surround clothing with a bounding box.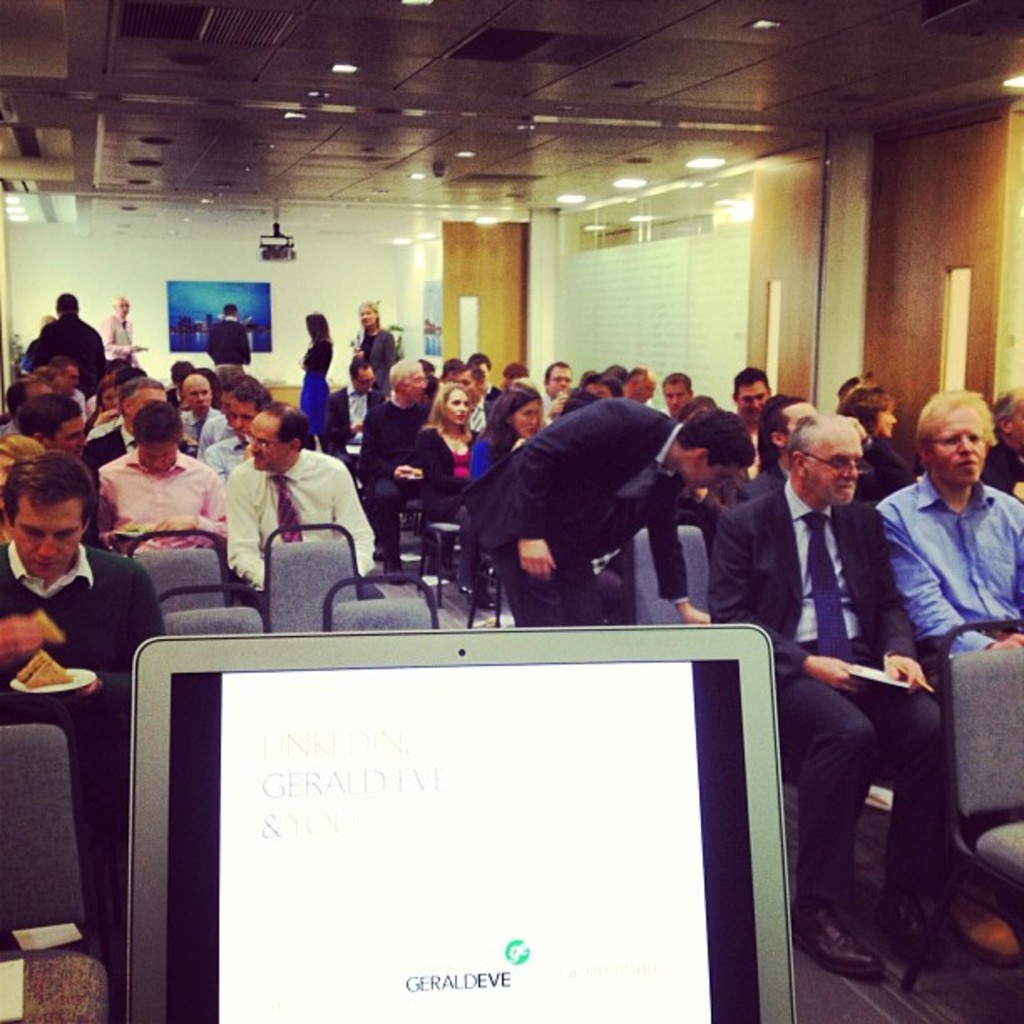
438:370:701:616.
